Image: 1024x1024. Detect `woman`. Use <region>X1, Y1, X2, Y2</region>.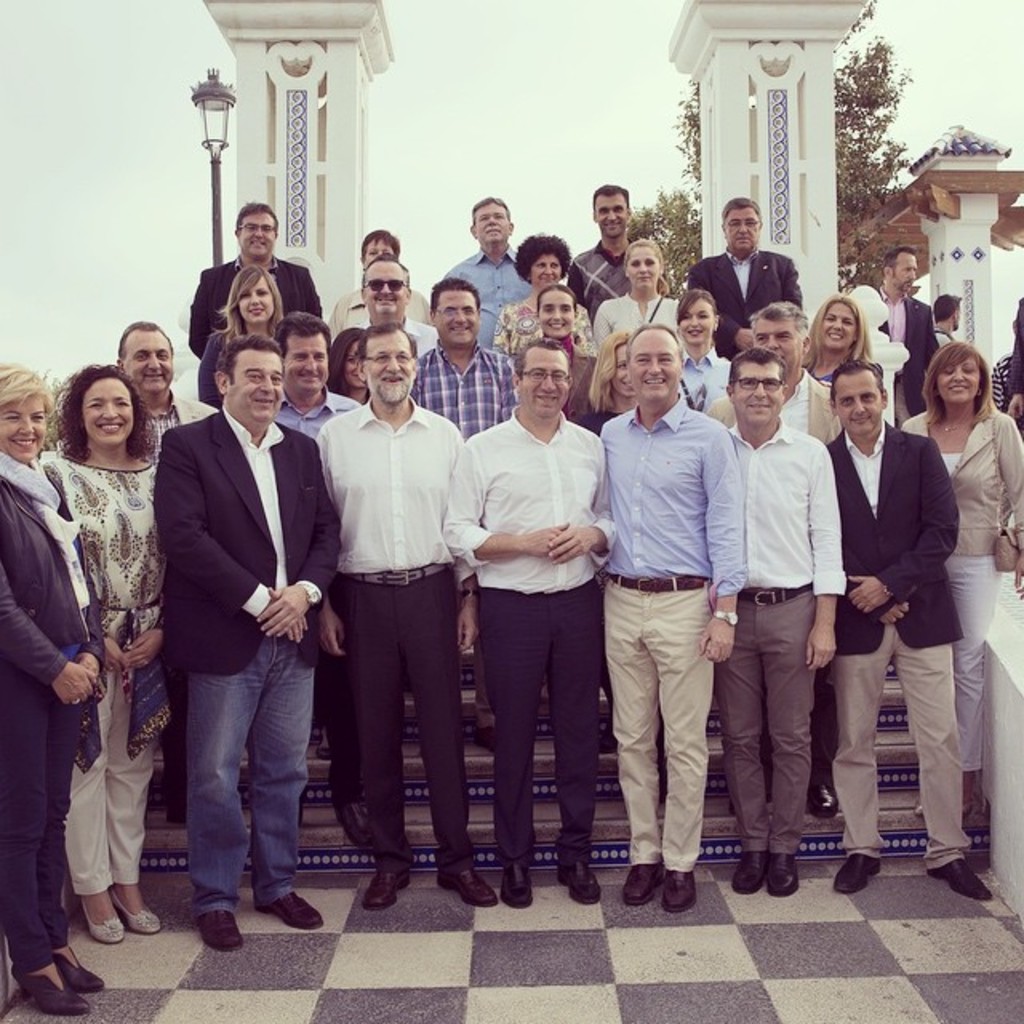
<region>491, 237, 594, 360</region>.
